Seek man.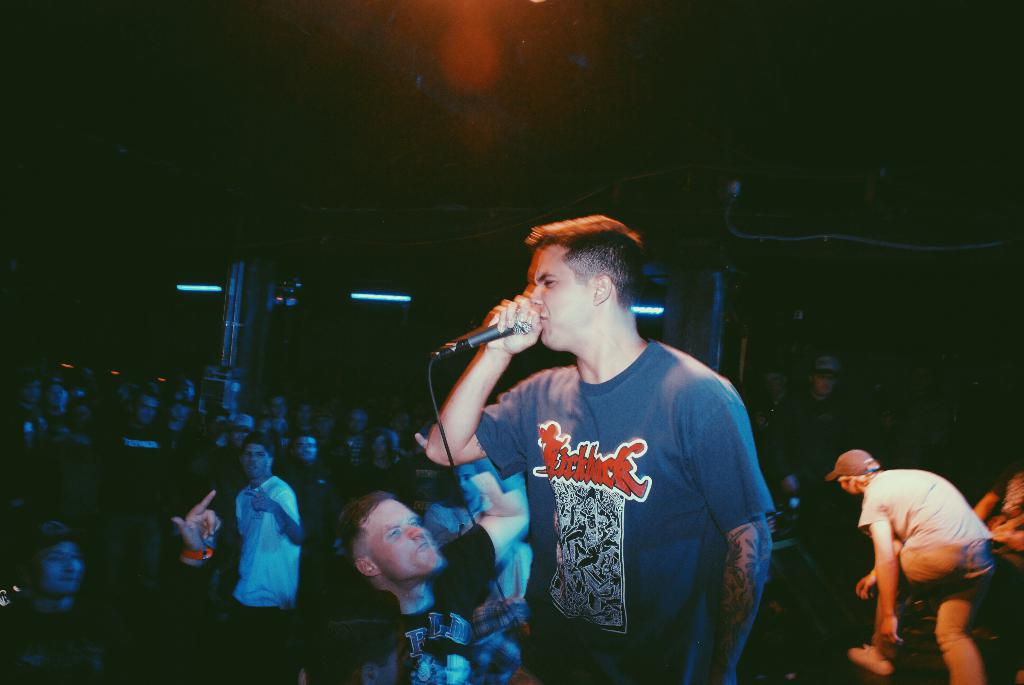
bbox=[831, 442, 1004, 670].
